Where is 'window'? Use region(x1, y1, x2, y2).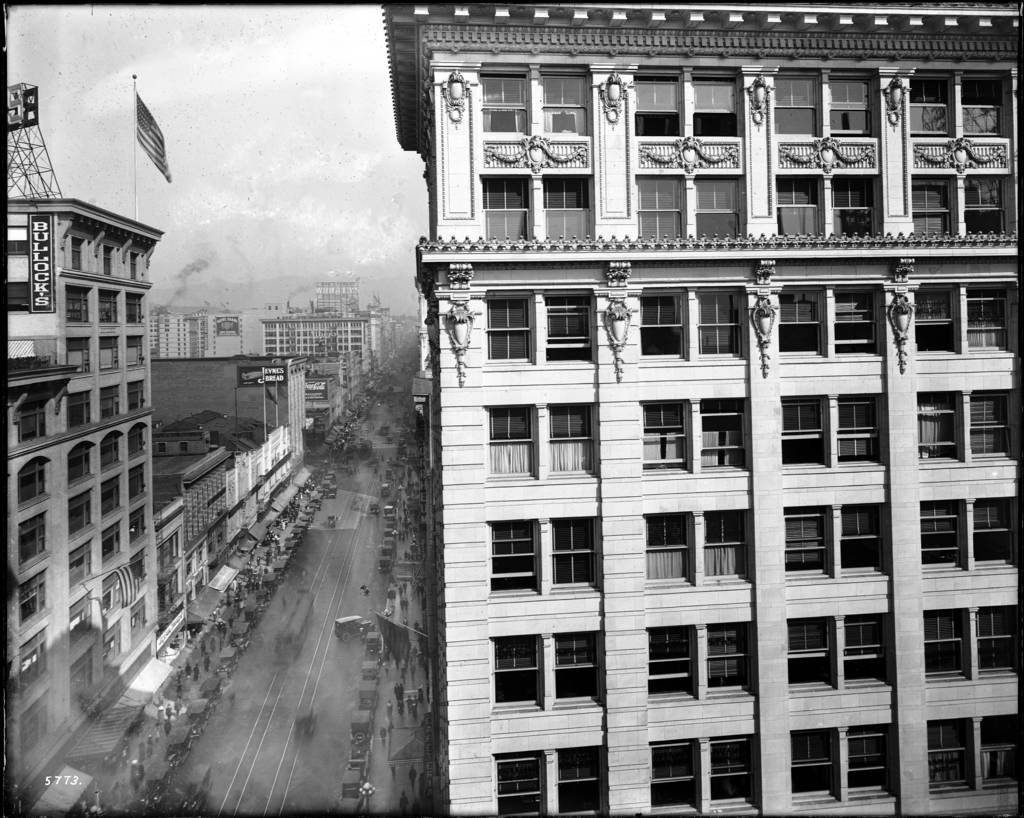
region(919, 392, 956, 458).
